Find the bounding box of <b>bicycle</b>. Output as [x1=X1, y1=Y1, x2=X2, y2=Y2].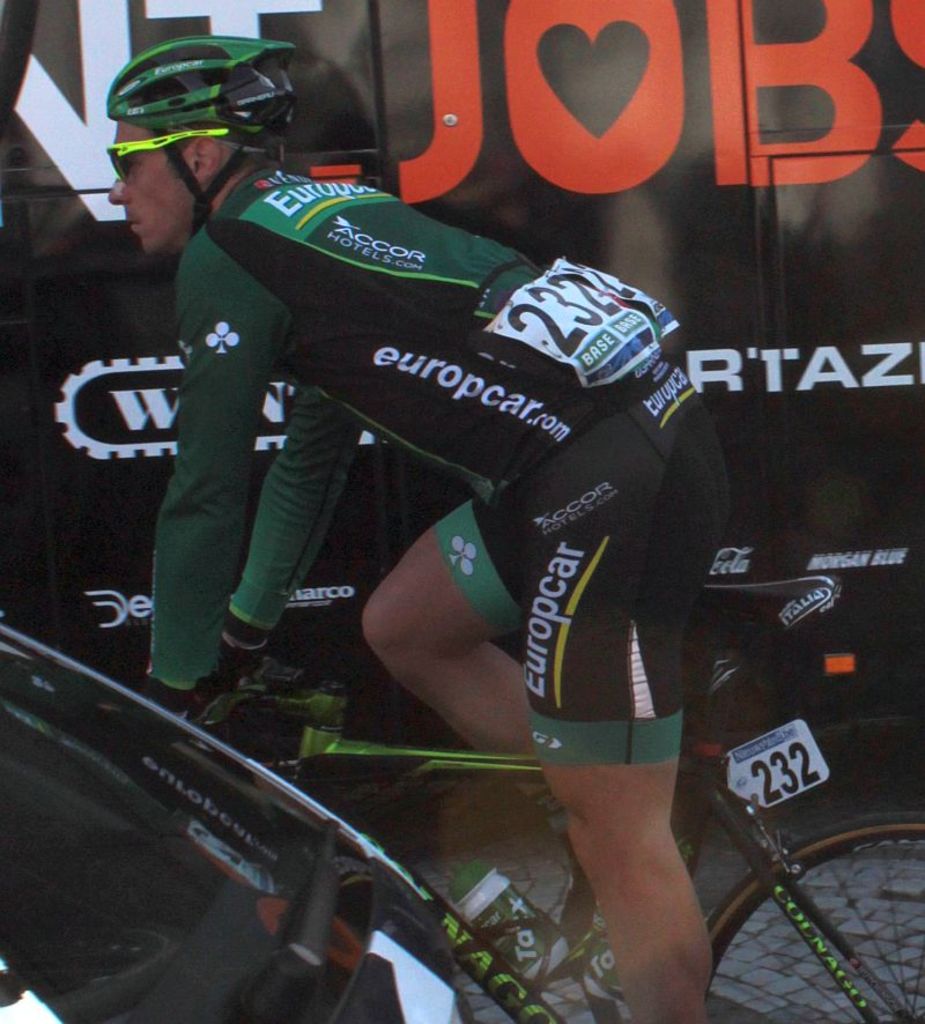
[x1=212, y1=584, x2=924, y2=1023].
